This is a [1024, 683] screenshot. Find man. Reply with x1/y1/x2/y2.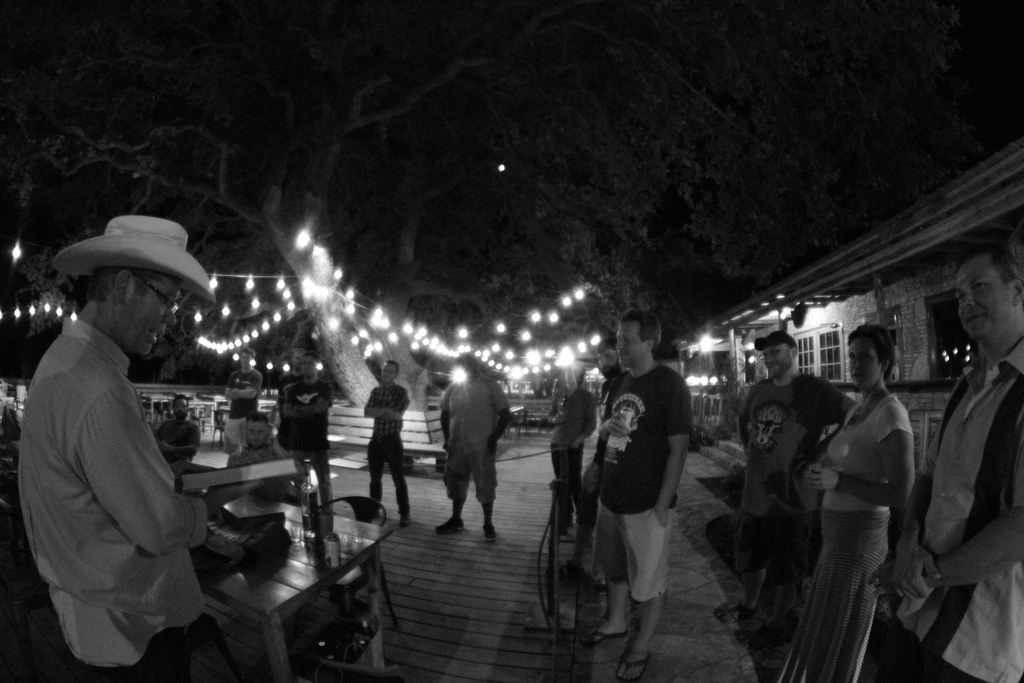
362/360/411/528.
